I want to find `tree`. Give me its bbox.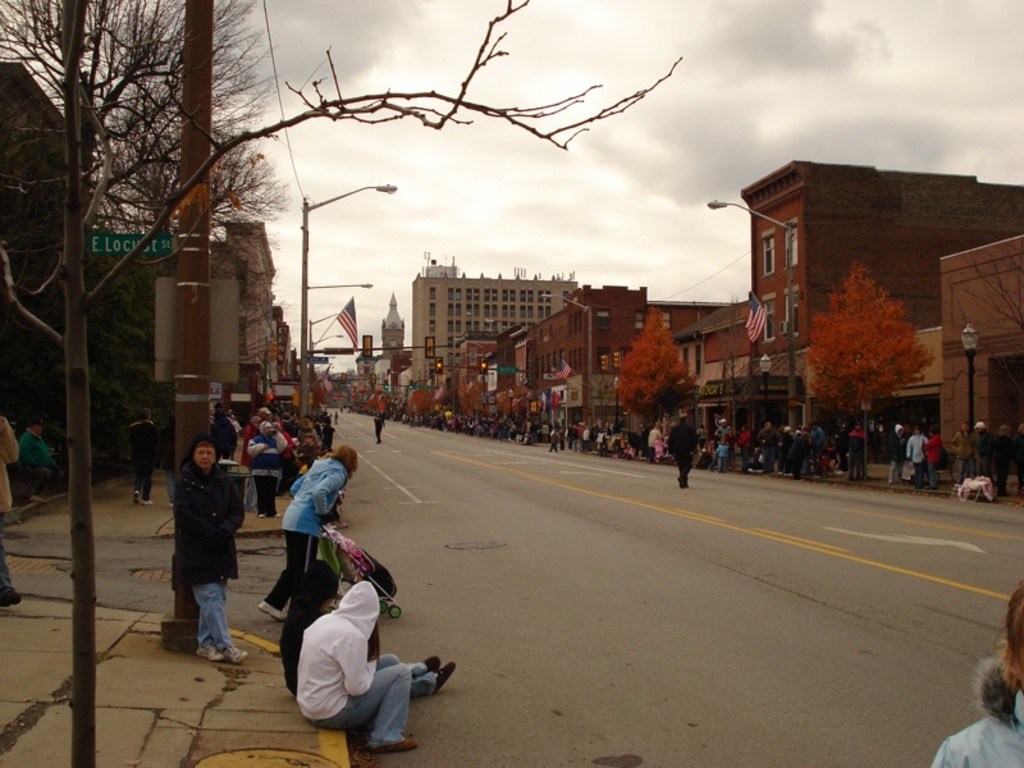
(362, 389, 394, 412).
